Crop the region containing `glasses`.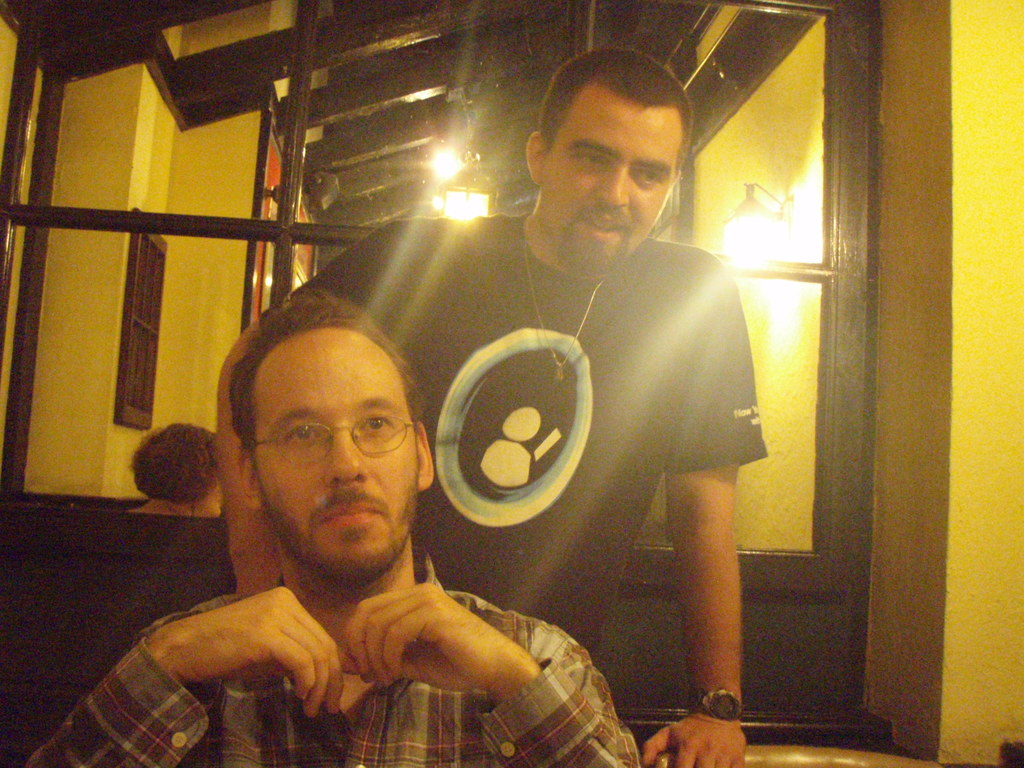
Crop region: 238/420/422/481.
